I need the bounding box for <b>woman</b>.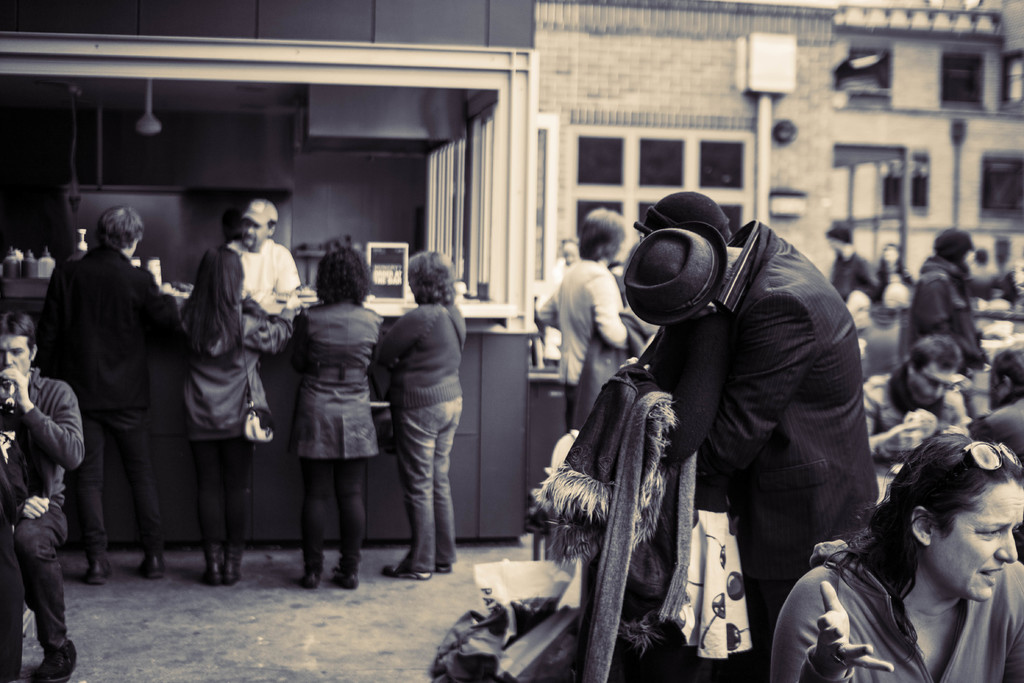
Here it is: bbox=[173, 242, 286, 587].
